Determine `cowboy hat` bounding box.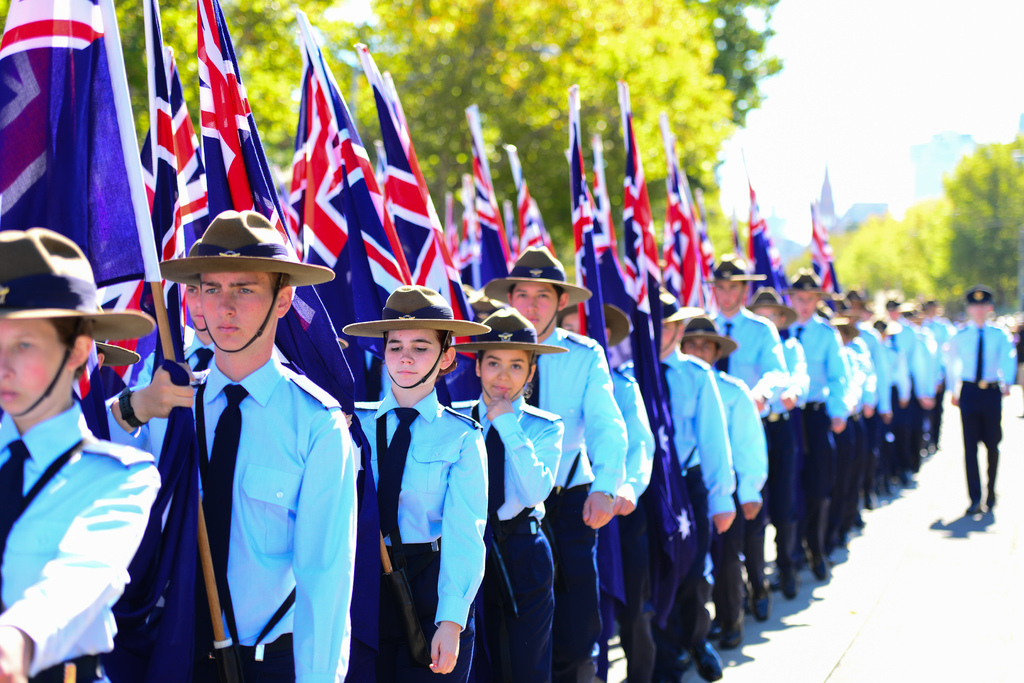
Determined: bbox=[562, 305, 636, 348].
